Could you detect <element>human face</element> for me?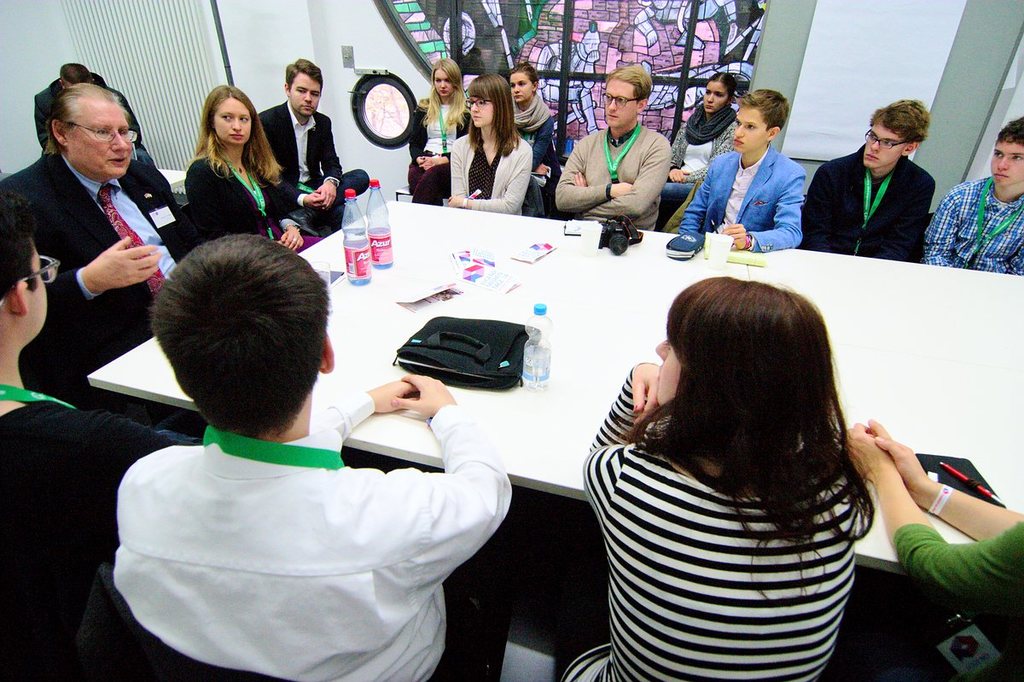
Detection result: 430/69/452/98.
